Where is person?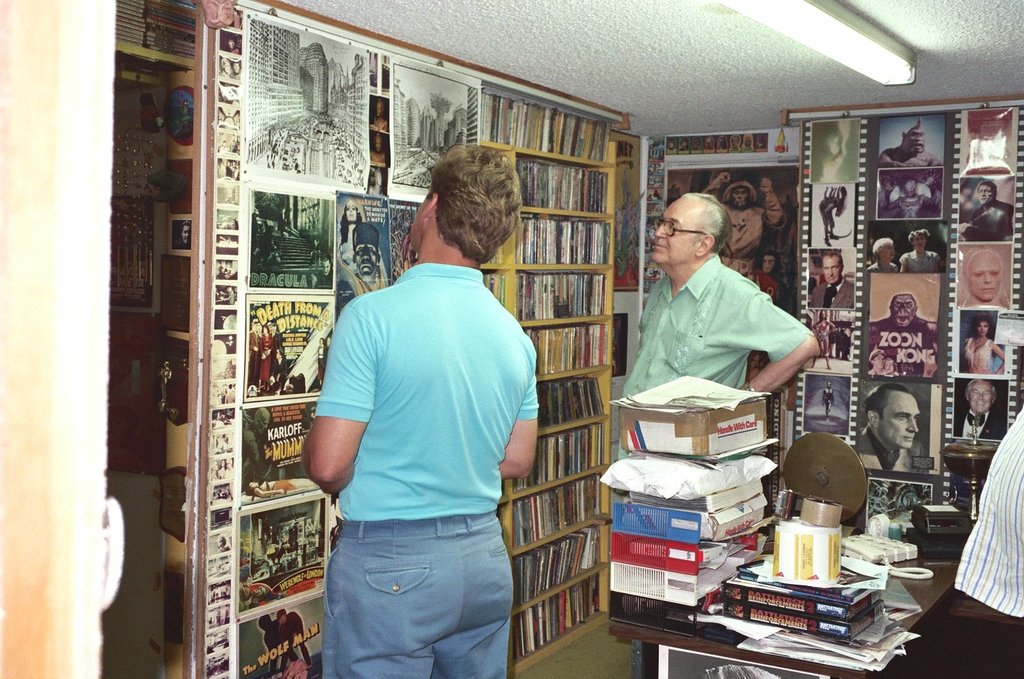
box=[870, 350, 888, 374].
